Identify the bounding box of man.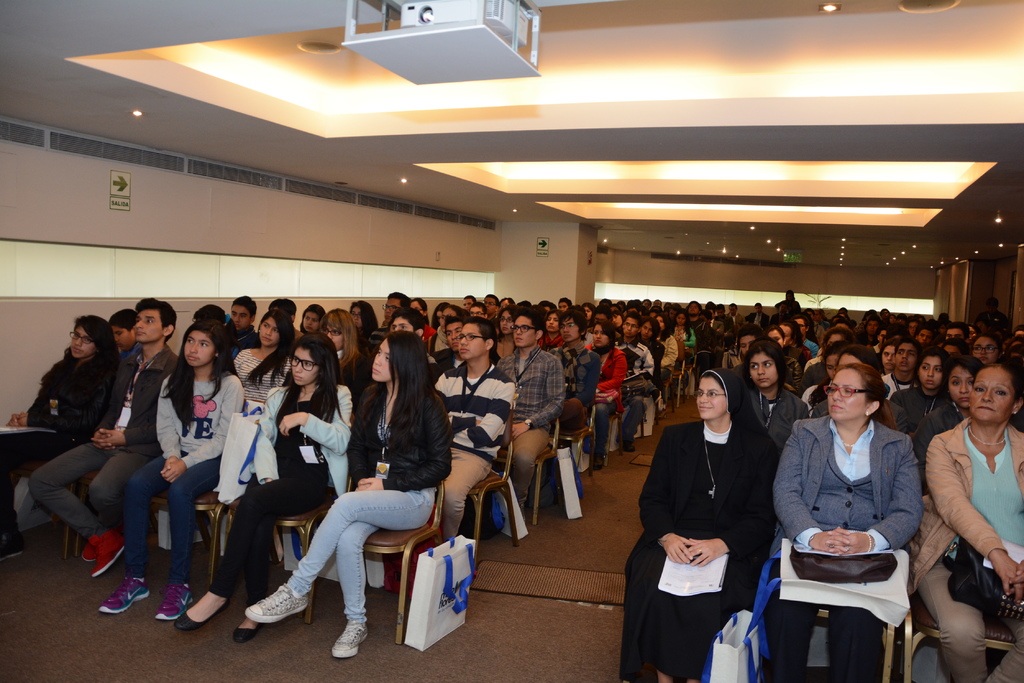
231, 296, 263, 364.
